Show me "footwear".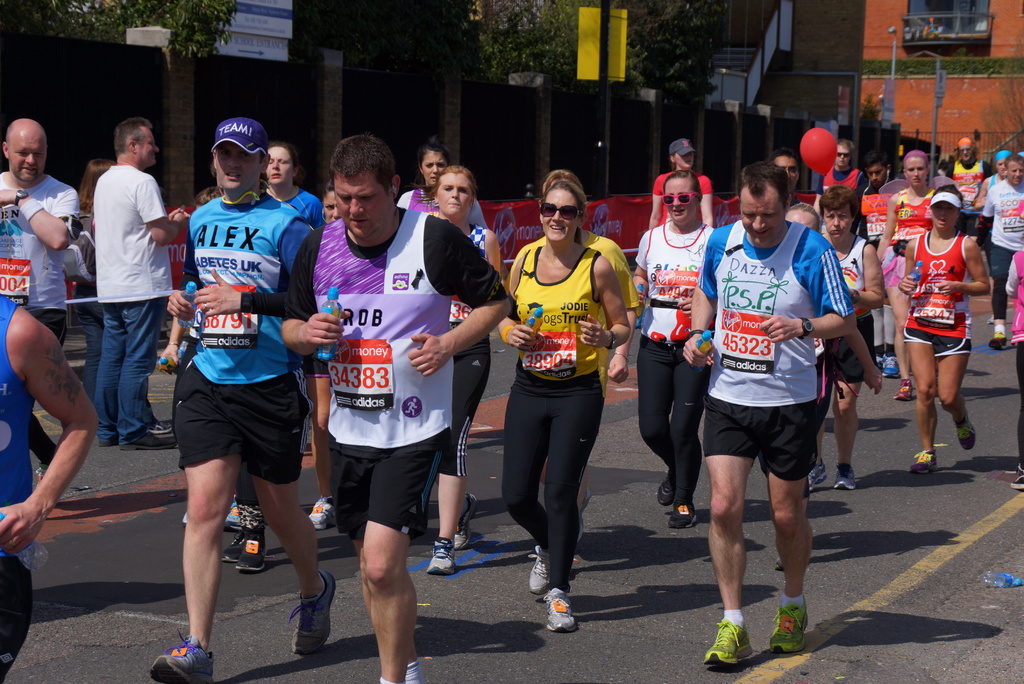
"footwear" is here: (x1=308, y1=493, x2=337, y2=531).
